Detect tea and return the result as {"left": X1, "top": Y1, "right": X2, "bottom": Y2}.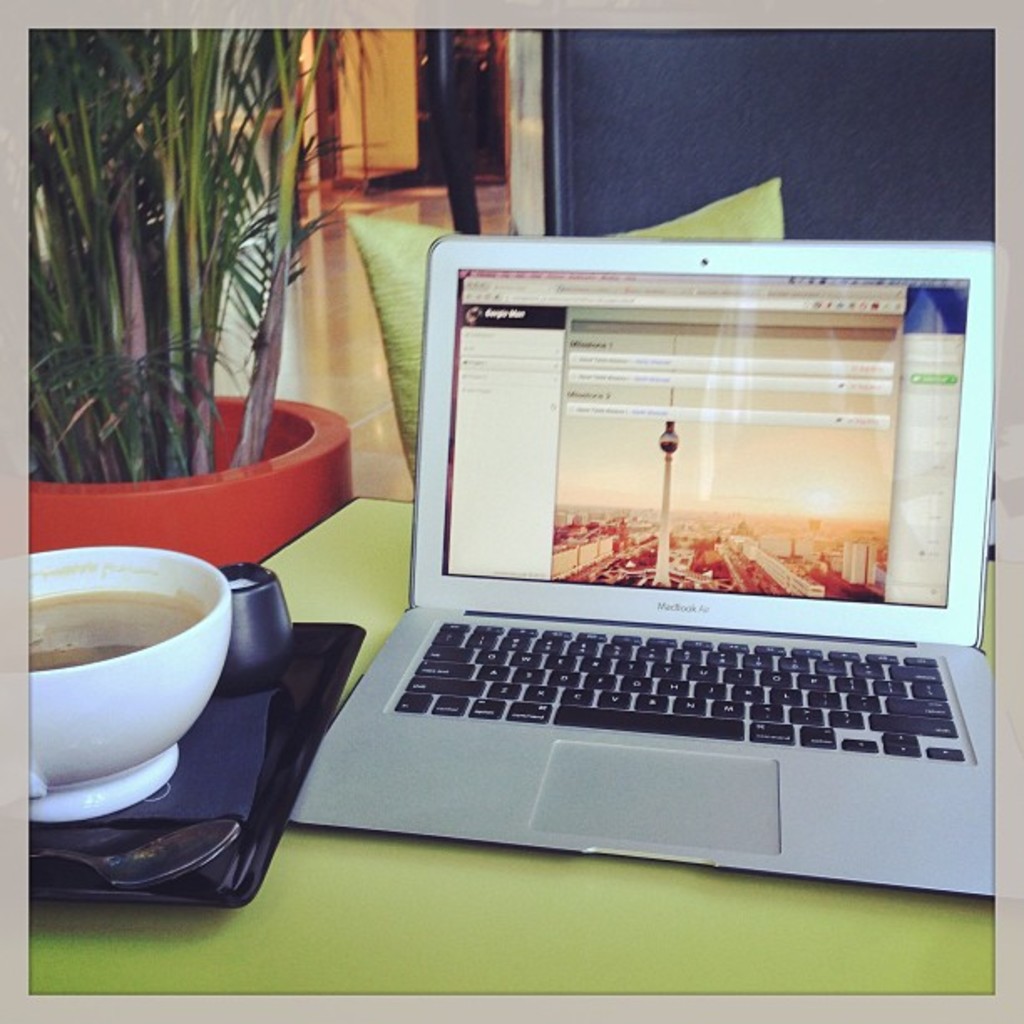
{"left": 25, "top": 591, "right": 204, "bottom": 668}.
